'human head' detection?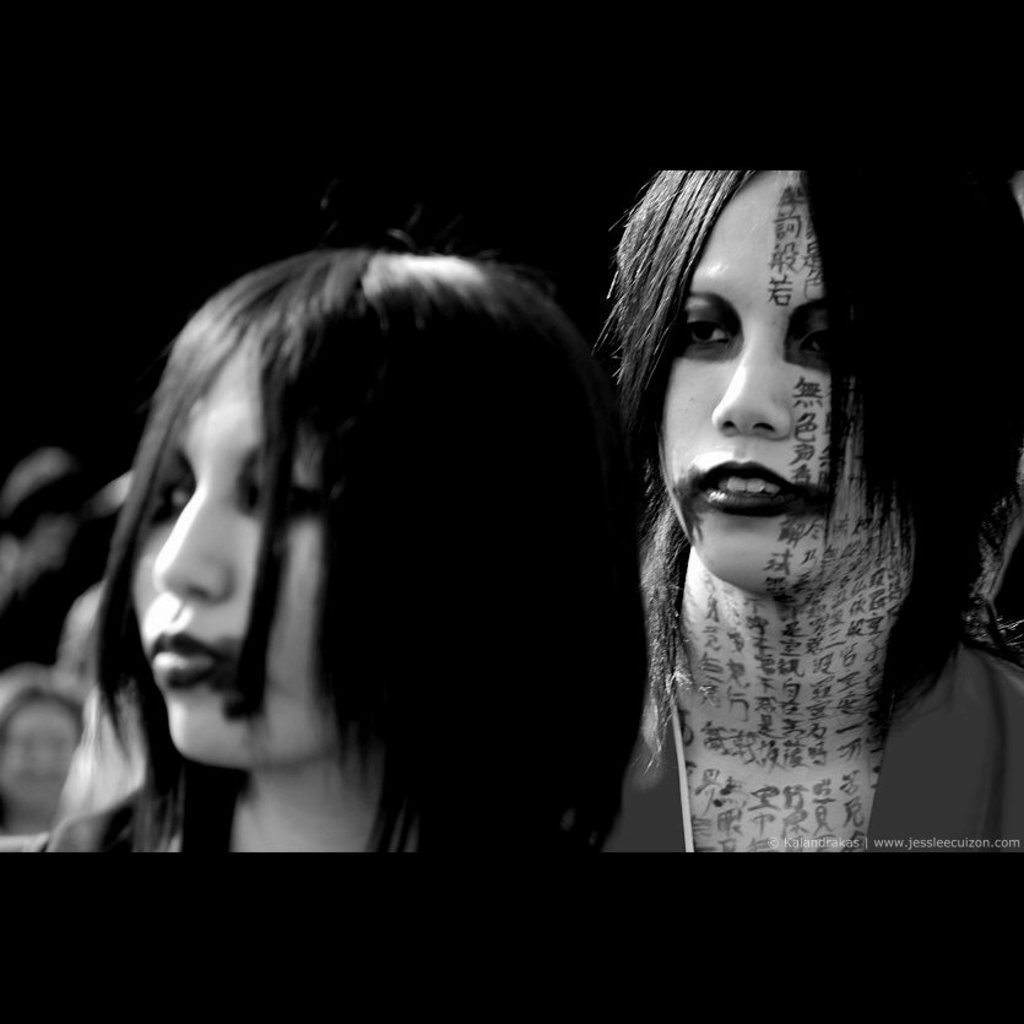
{"left": 591, "top": 167, "right": 1023, "bottom": 630}
